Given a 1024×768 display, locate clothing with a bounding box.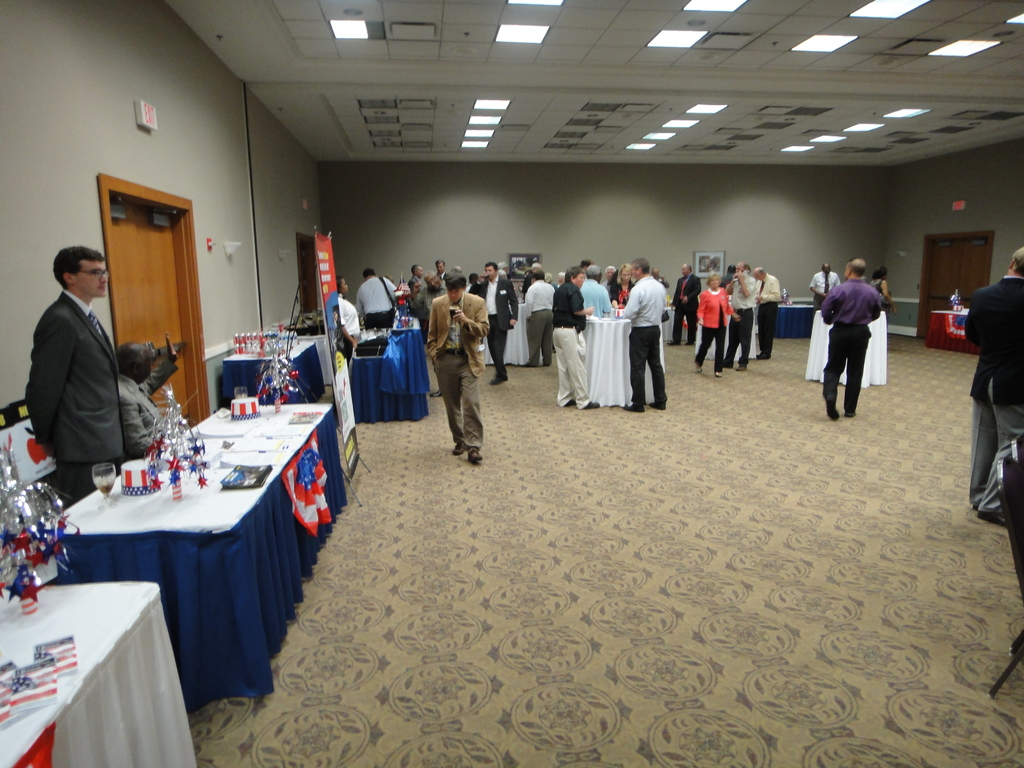
Located: 823,285,884,406.
